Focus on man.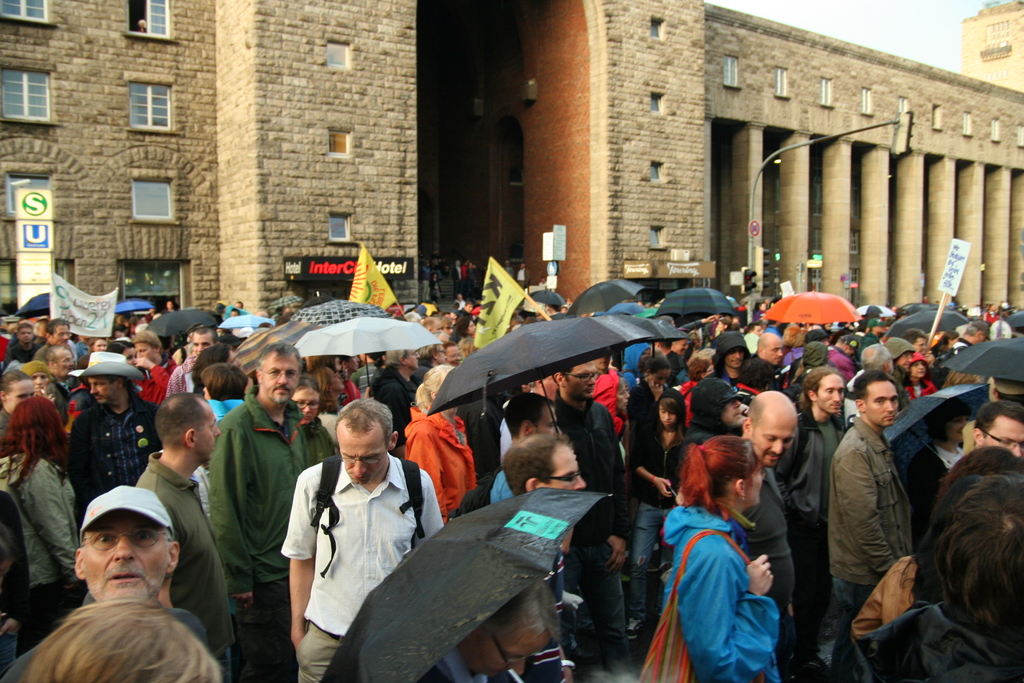
Focused at left=282, top=395, right=445, bottom=682.
